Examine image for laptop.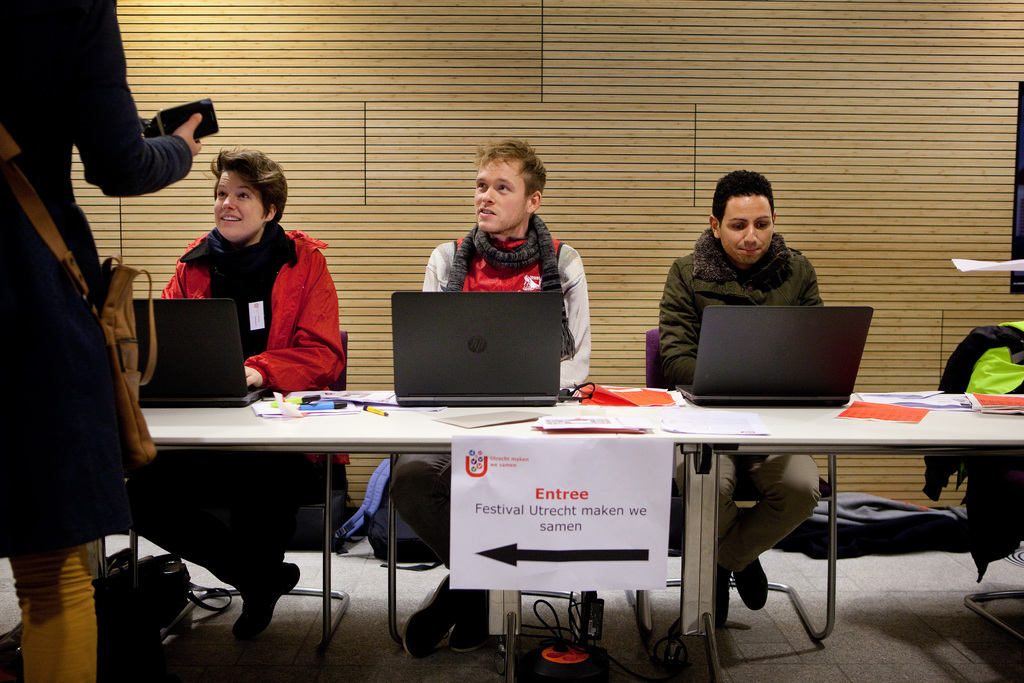
Examination result: (673,290,888,424).
